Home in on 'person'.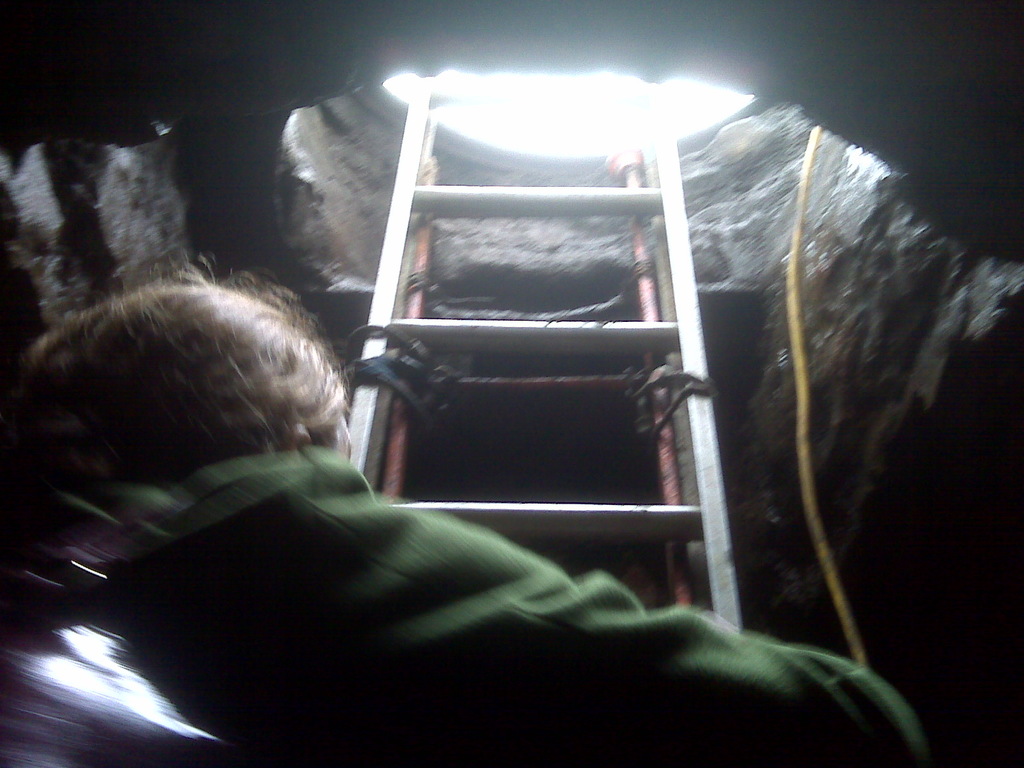
Homed in at Rect(0, 241, 966, 767).
